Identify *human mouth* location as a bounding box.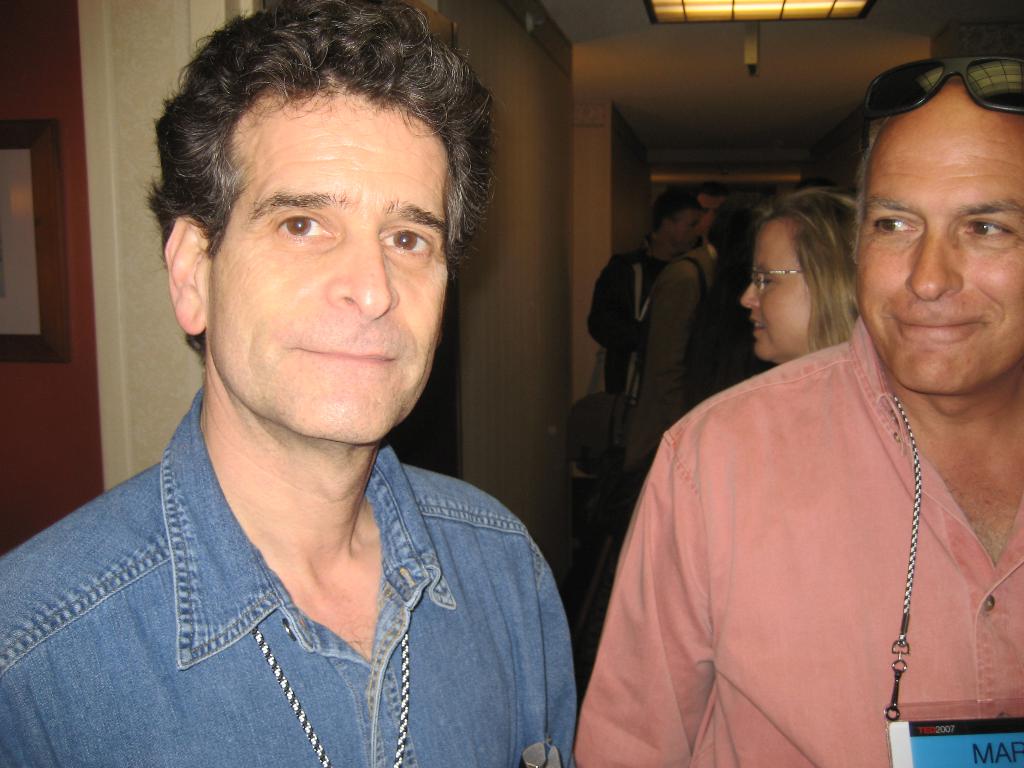
bbox(894, 310, 973, 343).
